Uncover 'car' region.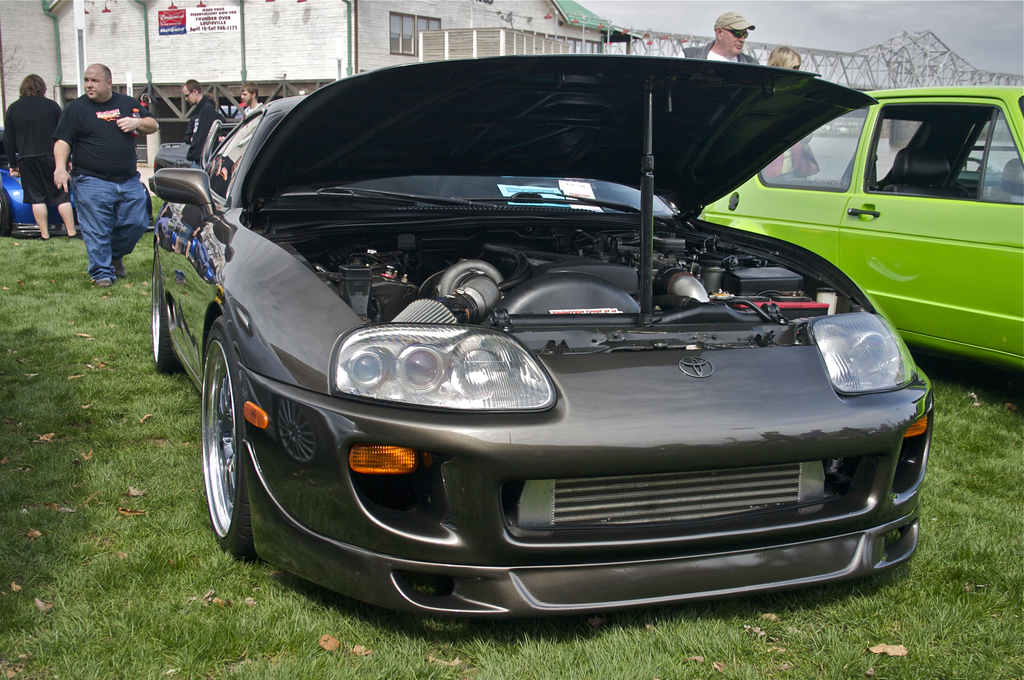
Uncovered: rect(129, 51, 947, 637).
